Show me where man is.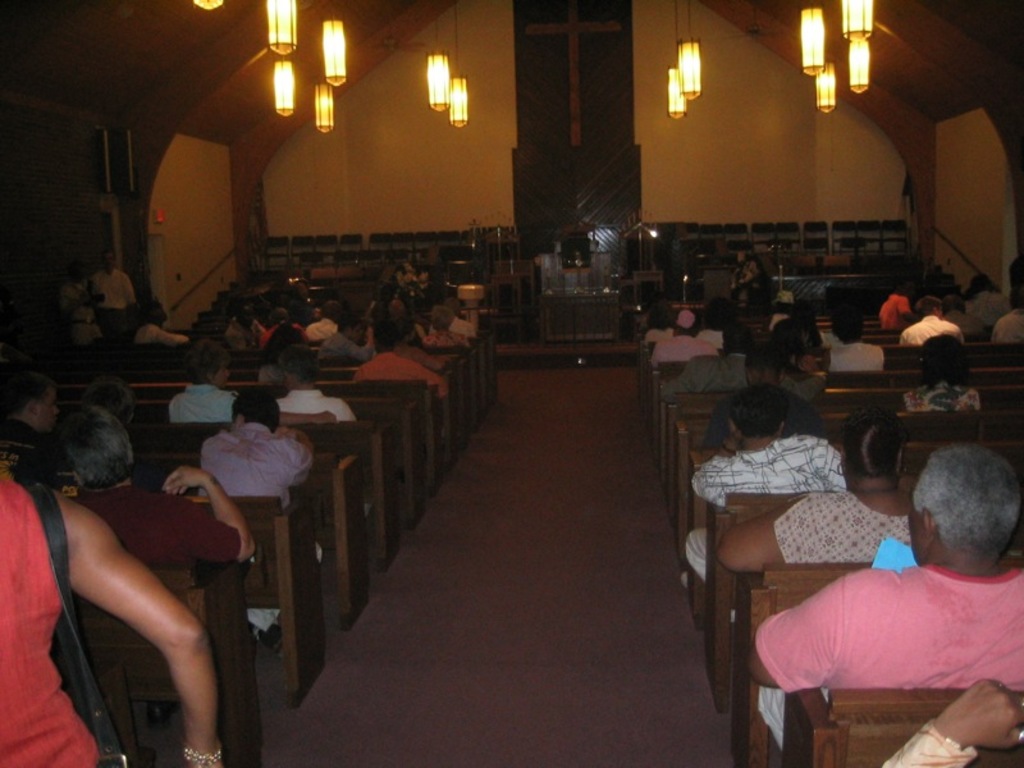
man is at {"left": 0, "top": 367, "right": 60, "bottom": 476}.
